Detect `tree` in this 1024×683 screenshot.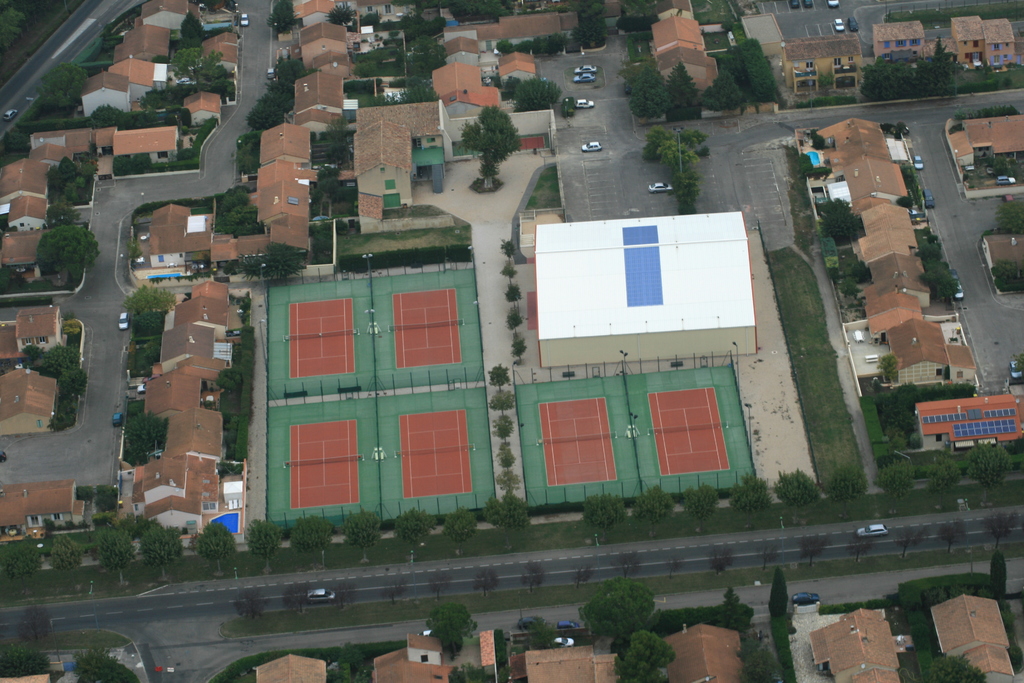
Detection: detection(961, 443, 1013, 502).
